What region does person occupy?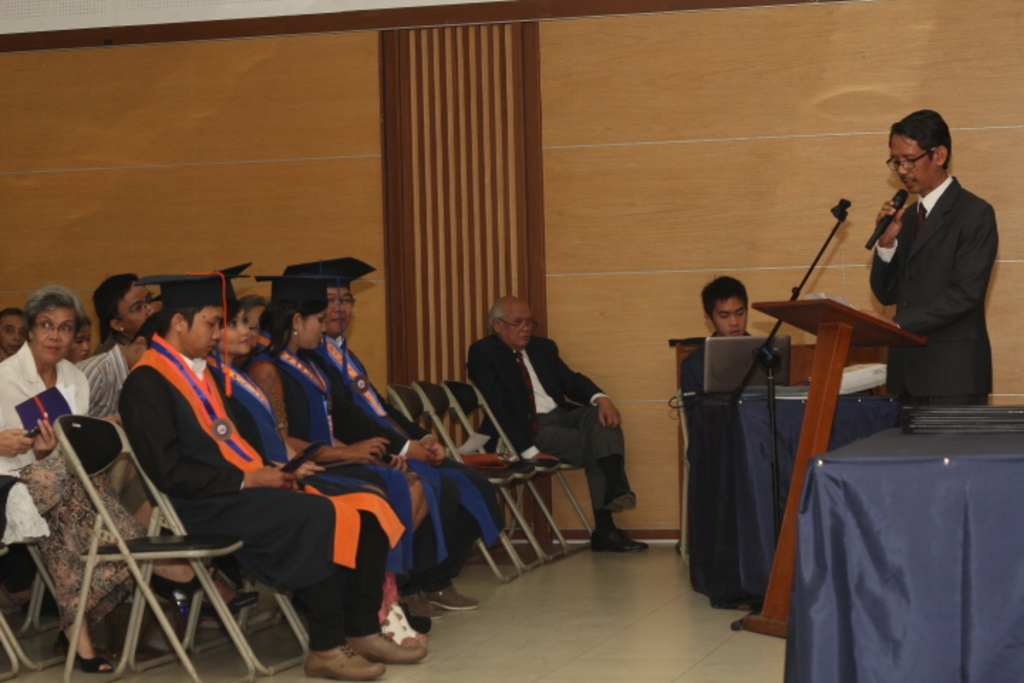
80/314/154/417.
